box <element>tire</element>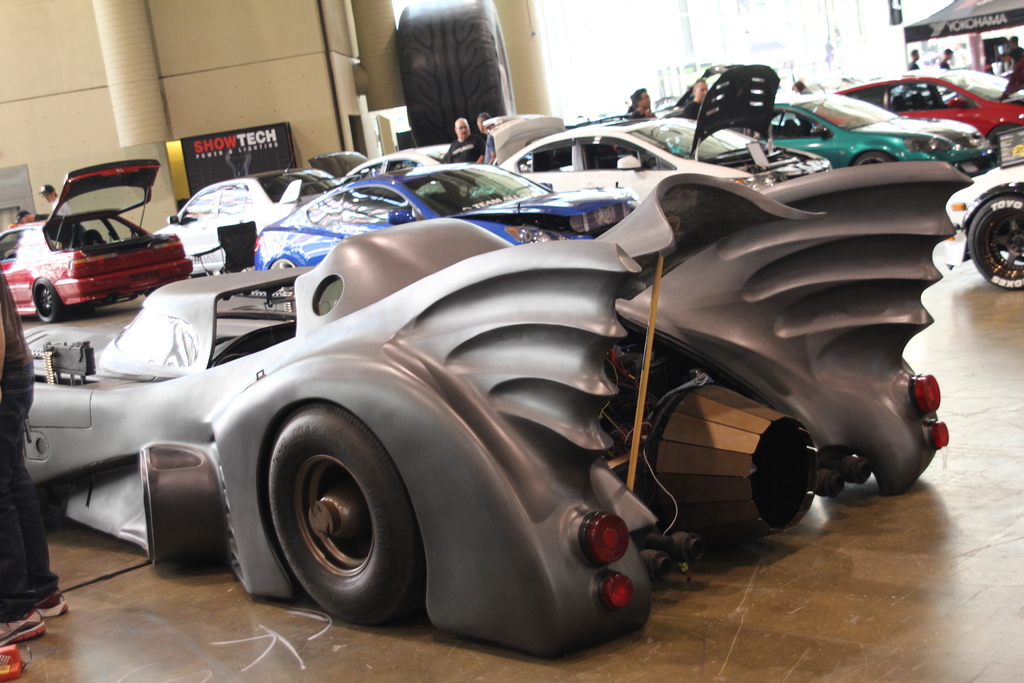
852/152/888/167
